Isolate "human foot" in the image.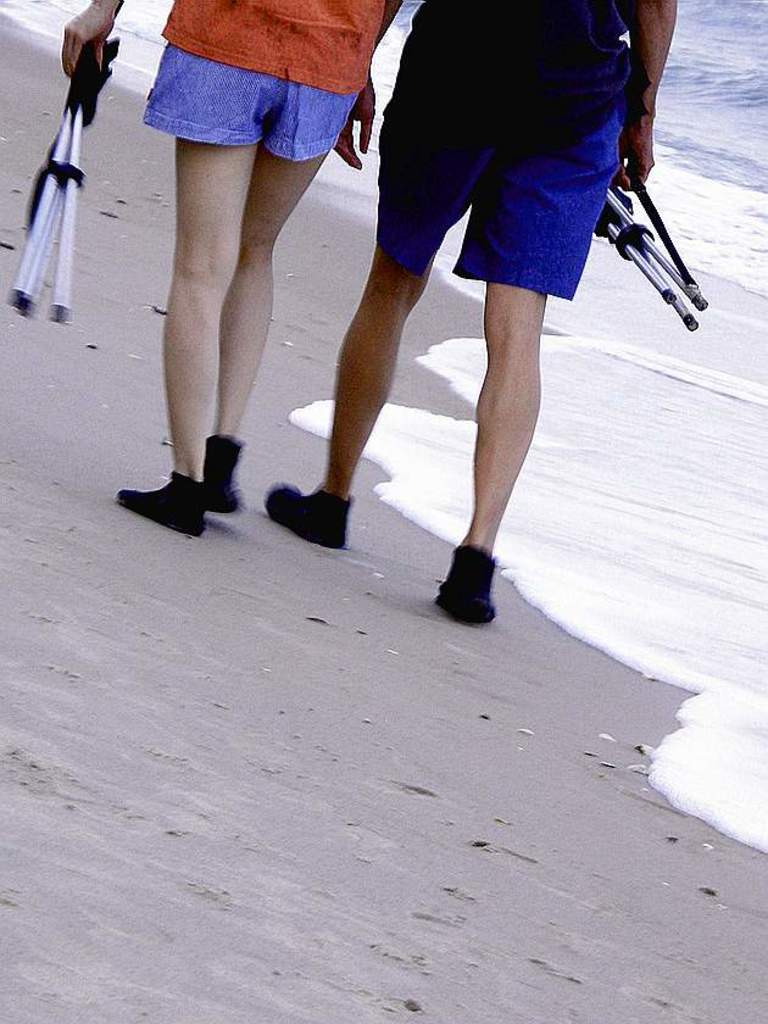
Isolated region: (left=261, top=480, right=352, bottom=552).
